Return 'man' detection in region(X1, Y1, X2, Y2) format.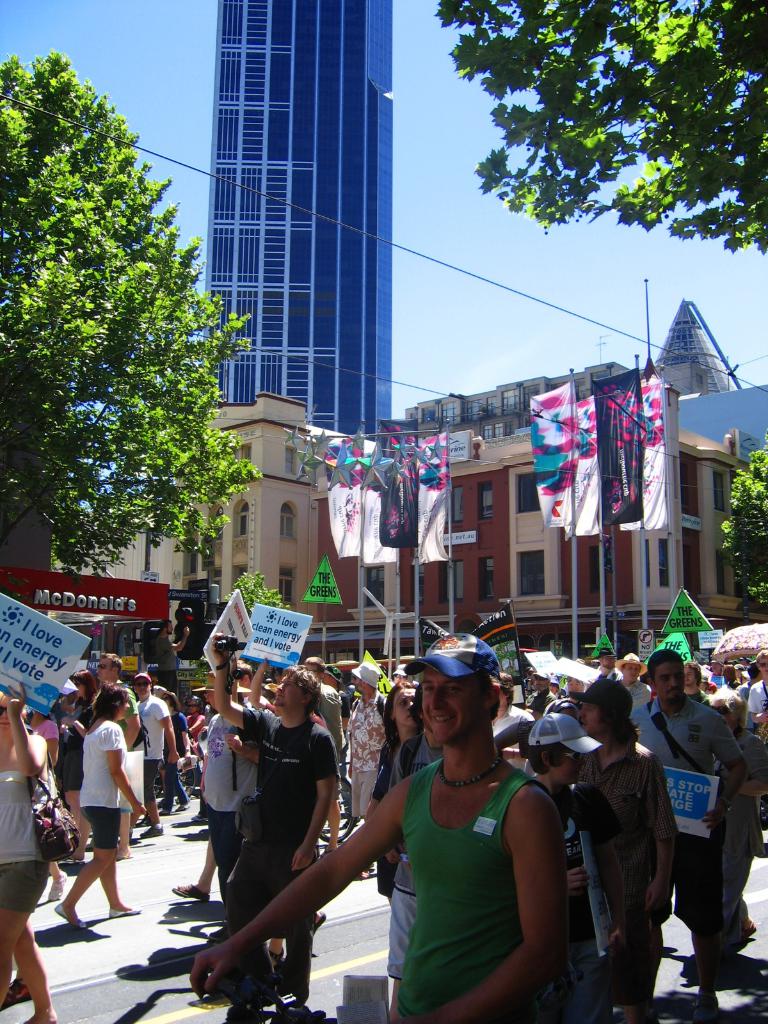
region(132, 666, 179, 839).
